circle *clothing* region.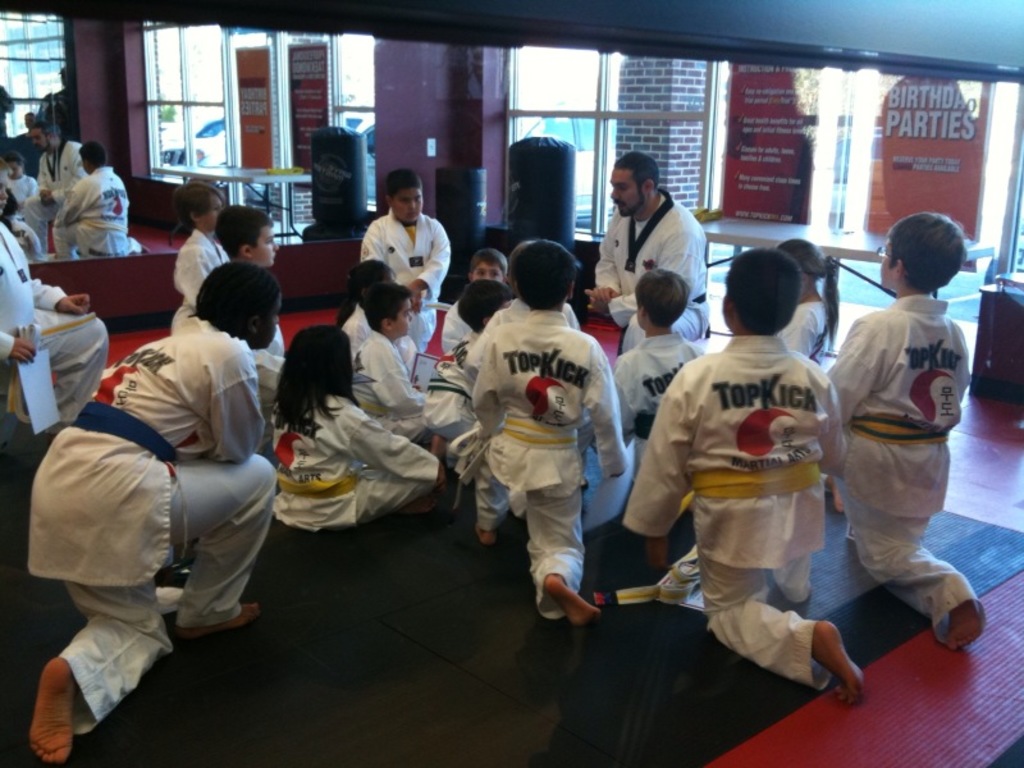
Region: crop(435, 293, 637, 617).
